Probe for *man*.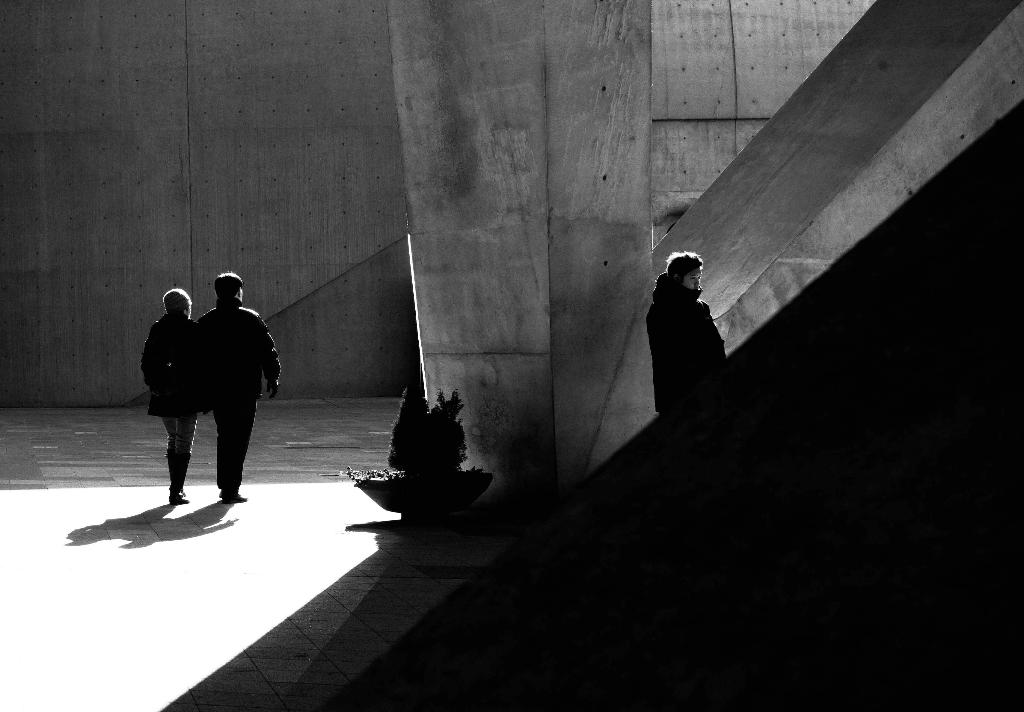
Probe result: [159,284,290,518].
